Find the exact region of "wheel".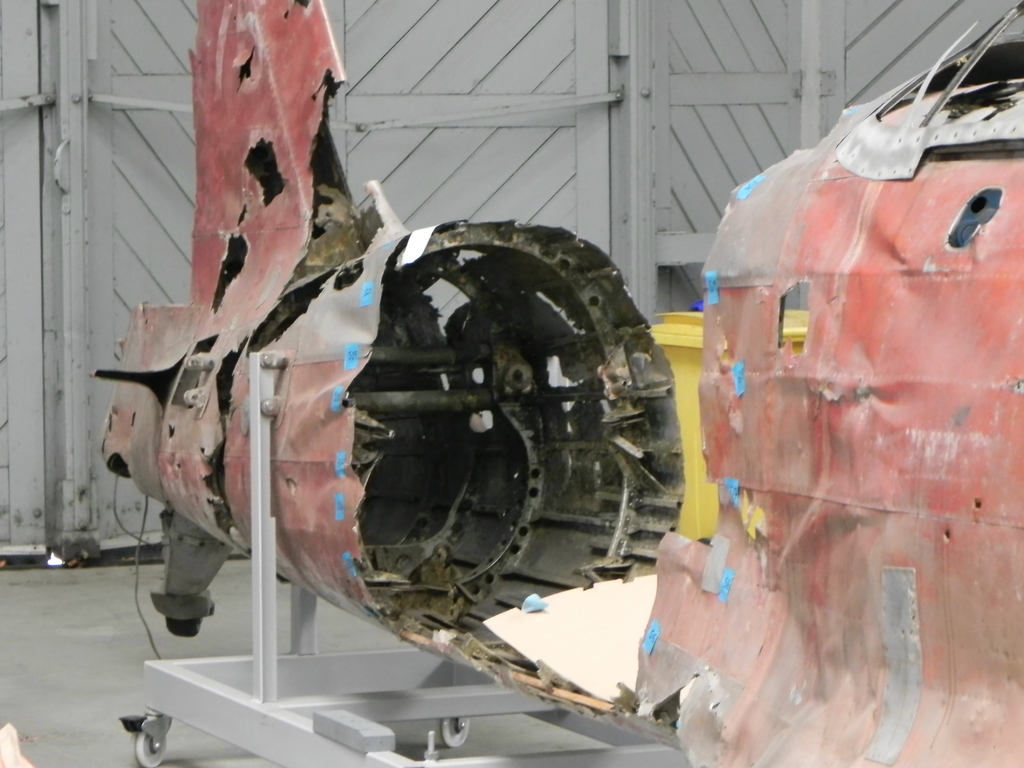
Exact region: bbox=[438, 714, 474, 744].
